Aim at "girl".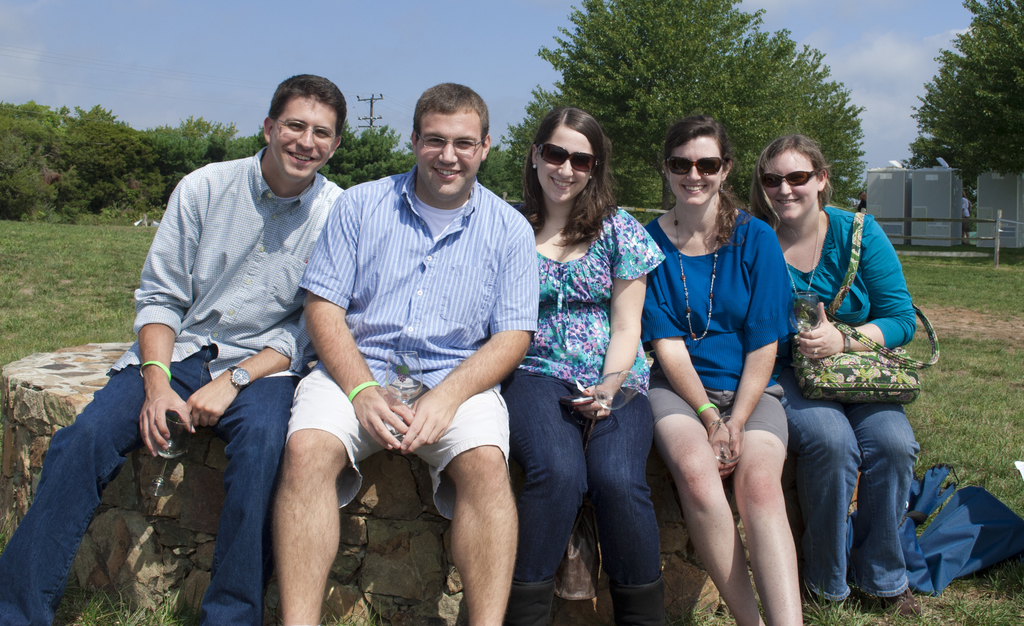
Aimed at {"x1": 640, "y1": 117, "x2": 797, "y2": 625}.
